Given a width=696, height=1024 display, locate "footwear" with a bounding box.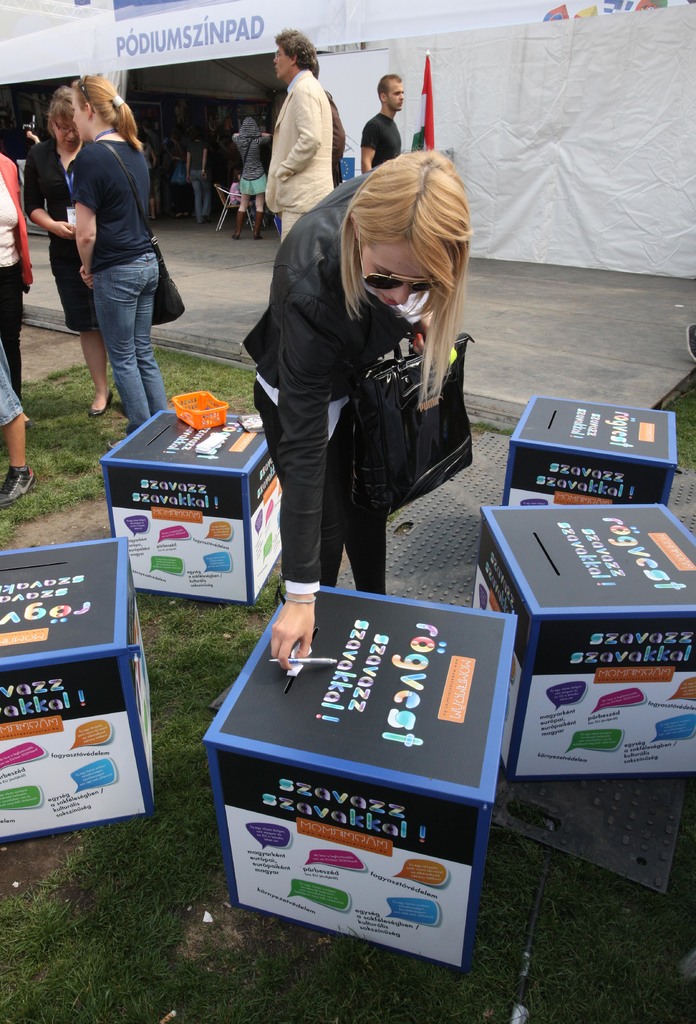
Located: l=88, t=388, r=113, b=417.
